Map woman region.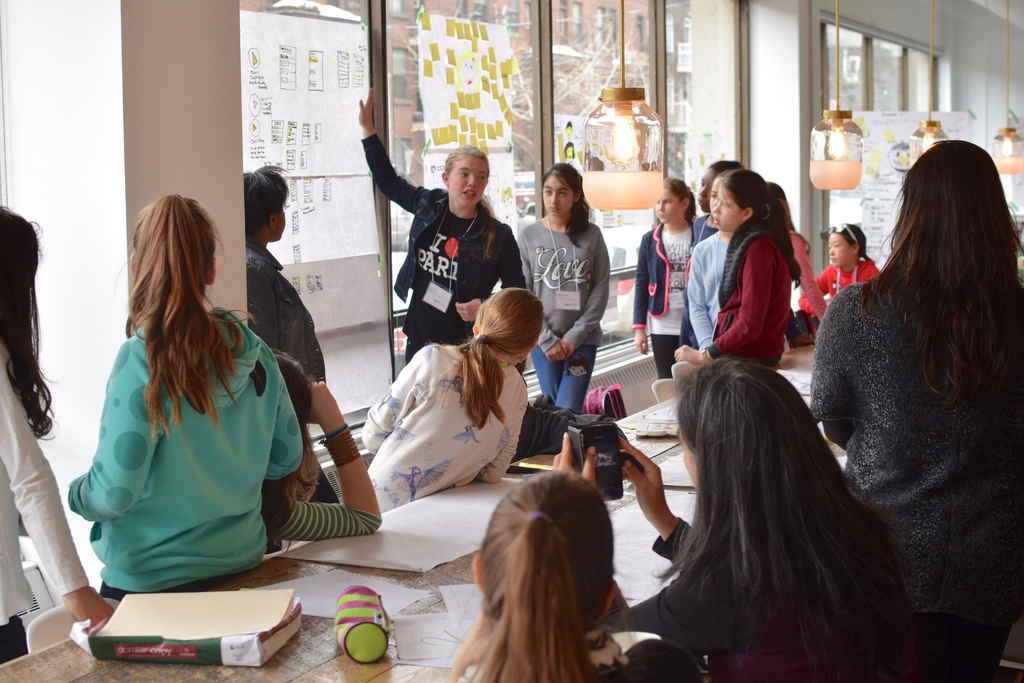
Mapped to bbox(811, 141, 1023, 682).
